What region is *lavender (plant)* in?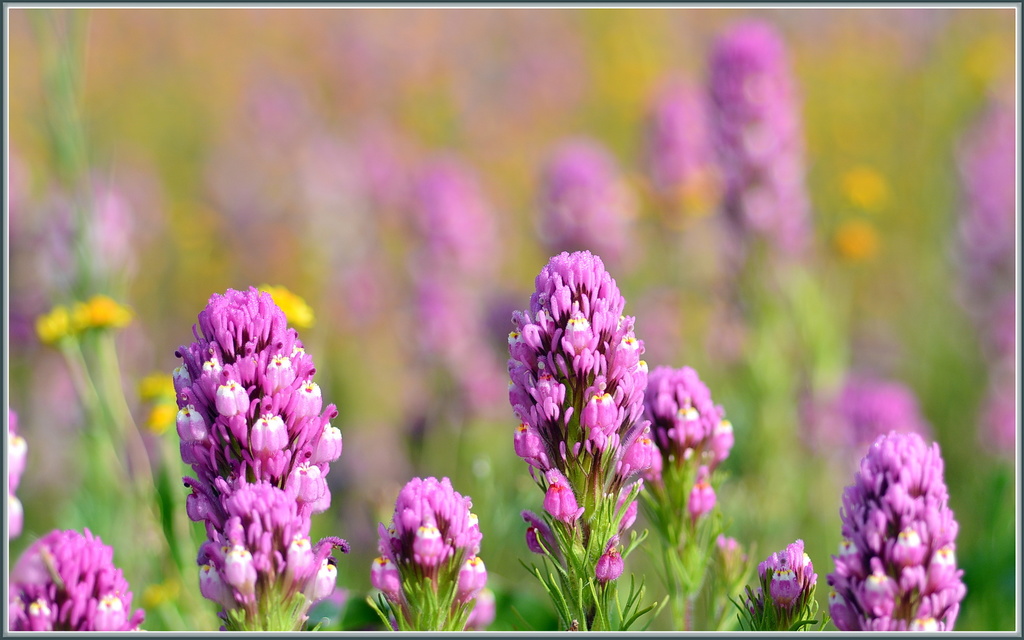
rect(167, 273, 337, 639).
